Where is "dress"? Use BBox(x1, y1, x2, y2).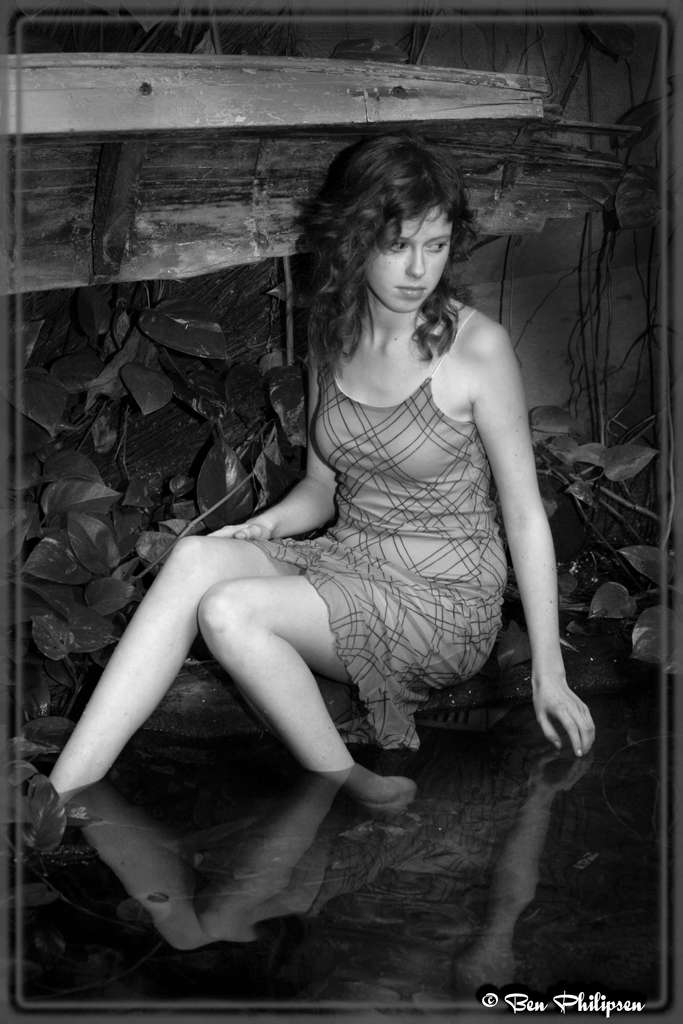
BBox(244, 300, 509, 748).
